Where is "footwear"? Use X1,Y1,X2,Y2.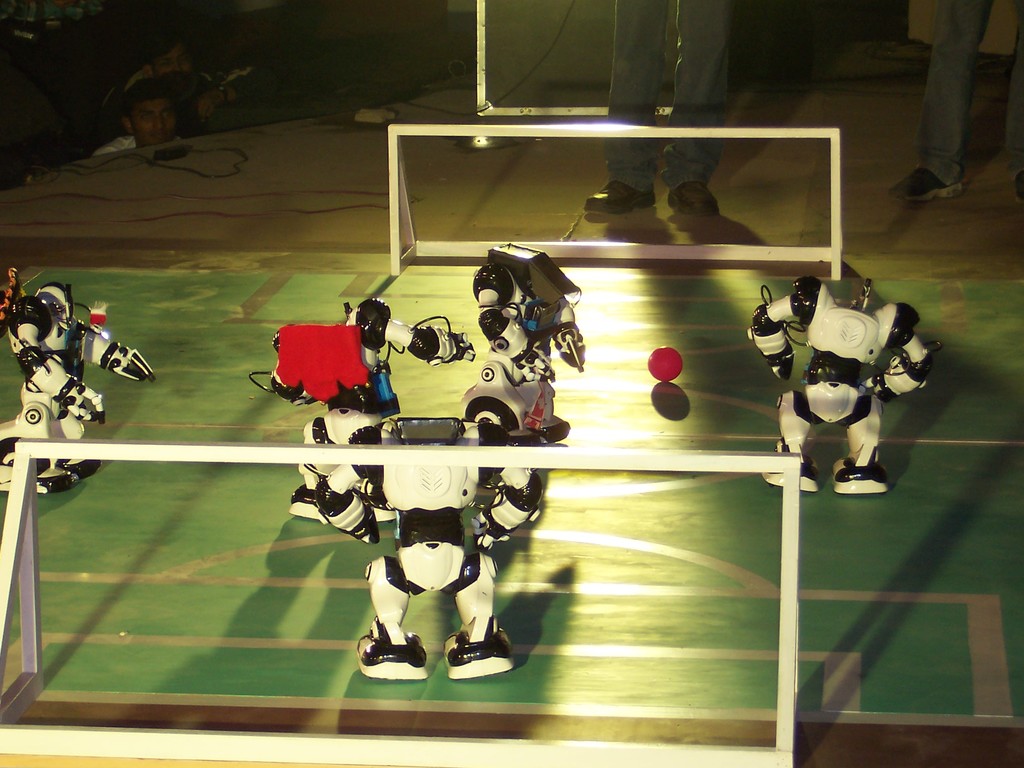
1016,168,1023,207.
